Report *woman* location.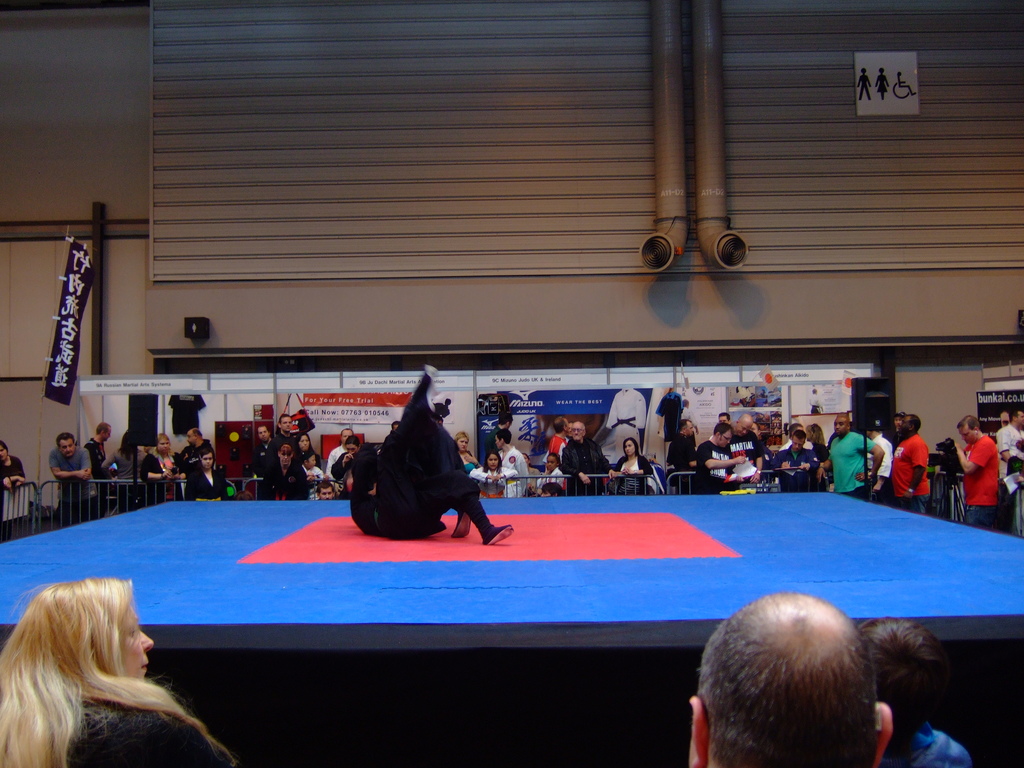
Report: bbox=(800, 422, 831, 463).
